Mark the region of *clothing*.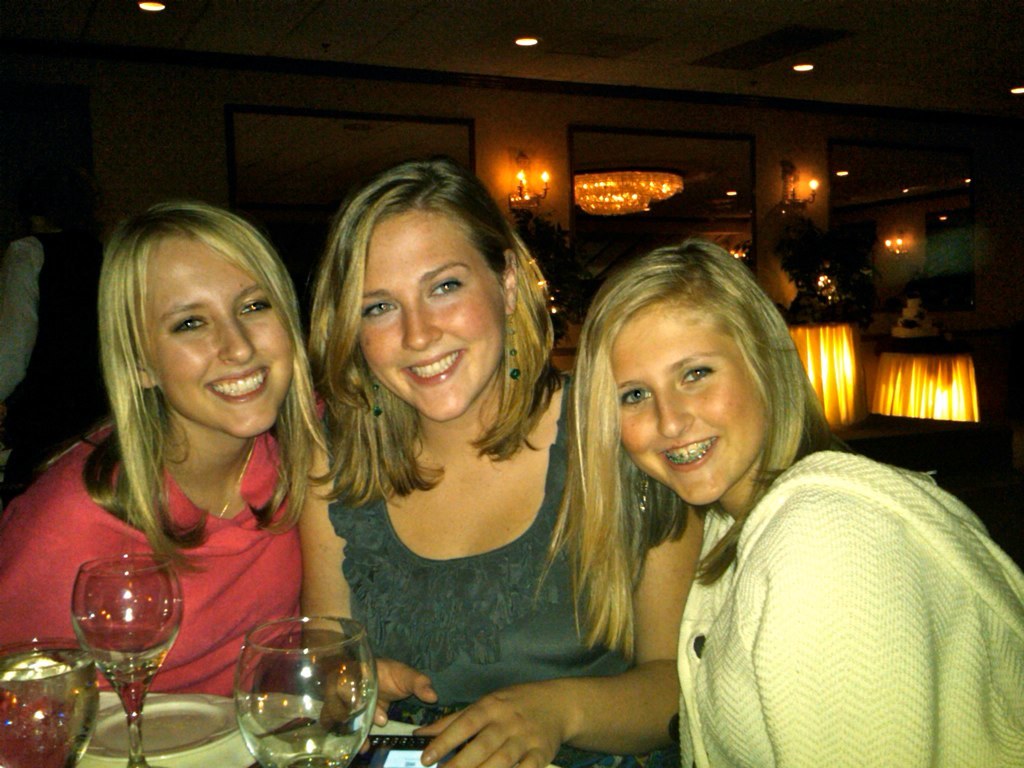
Region: bbox=(615, 377, 1014, 767).
